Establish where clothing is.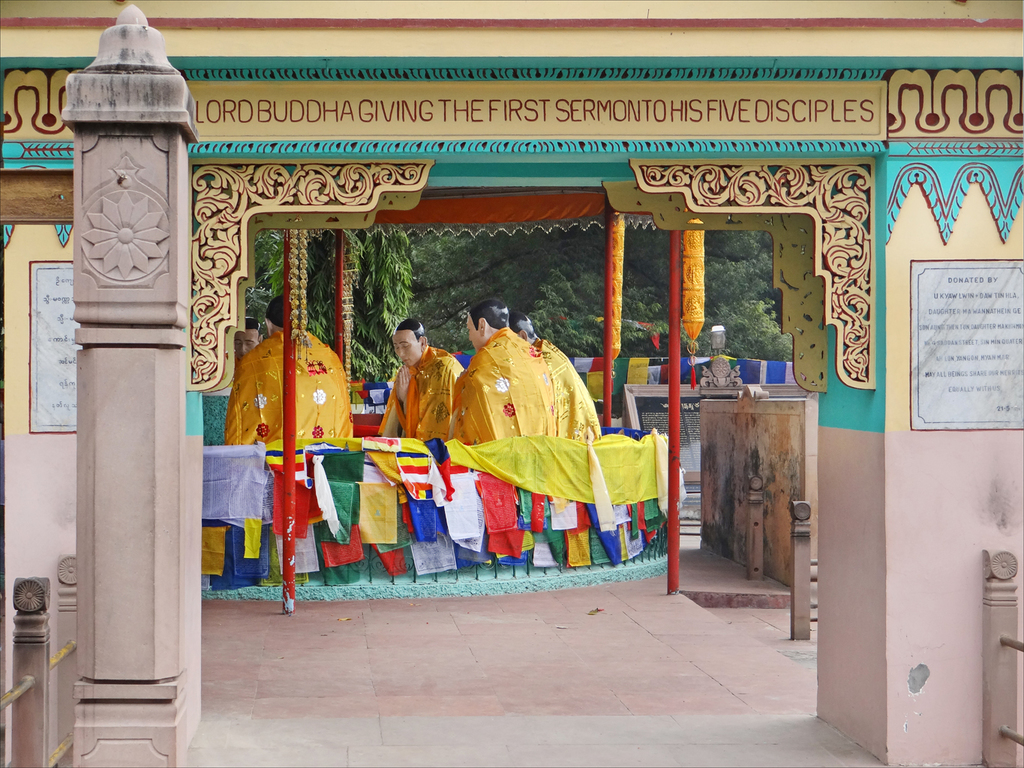
Established at <region>533, 336, 617, 441</region>.
